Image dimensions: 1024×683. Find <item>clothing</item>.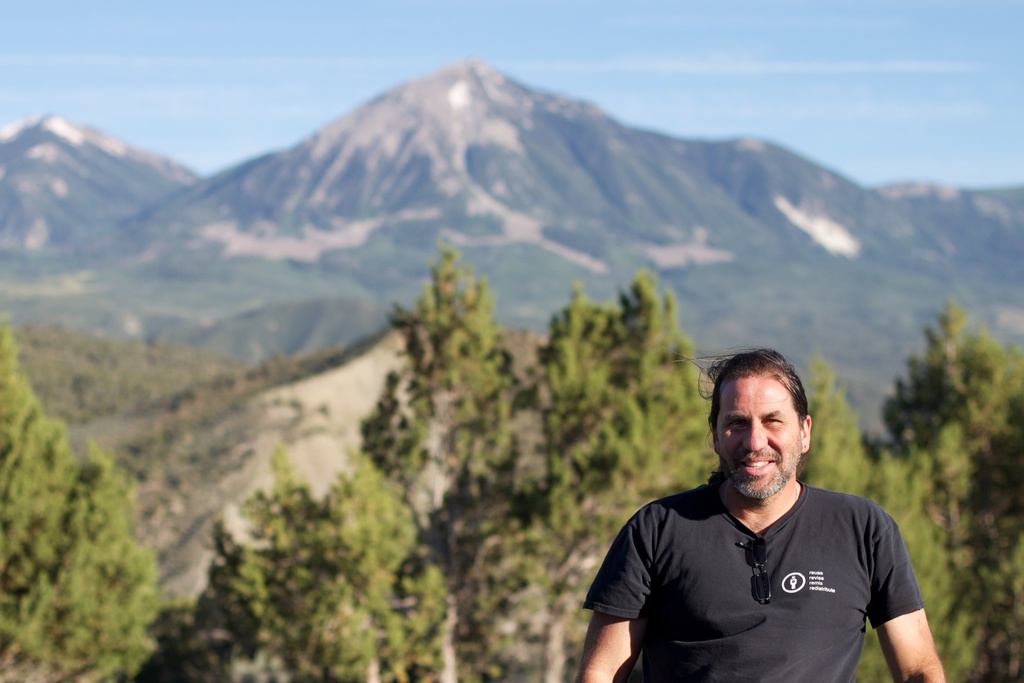
box(595, 461, 948, 662).
